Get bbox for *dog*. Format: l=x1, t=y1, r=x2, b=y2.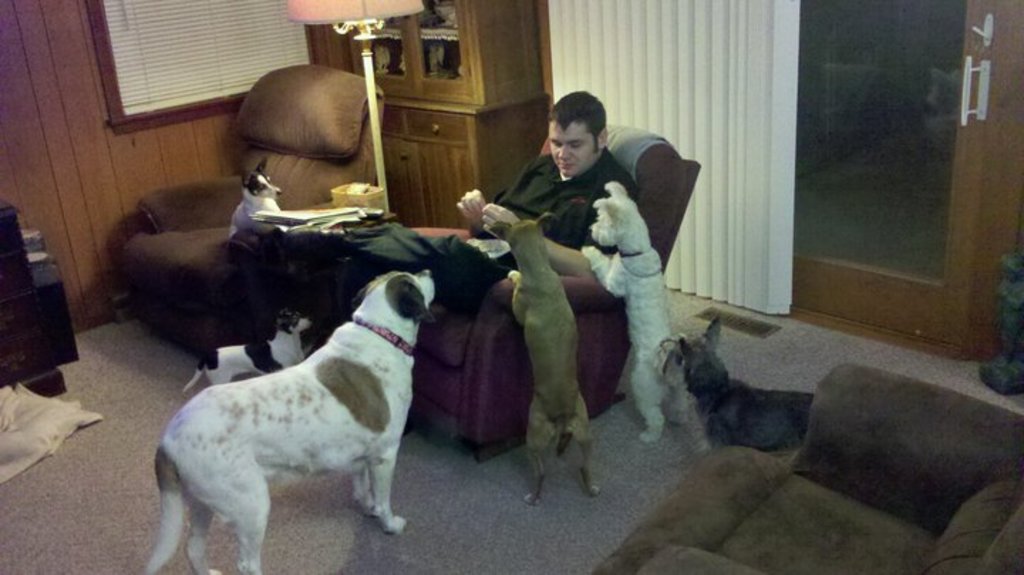
l=579, t=178, r=691, b=448.
